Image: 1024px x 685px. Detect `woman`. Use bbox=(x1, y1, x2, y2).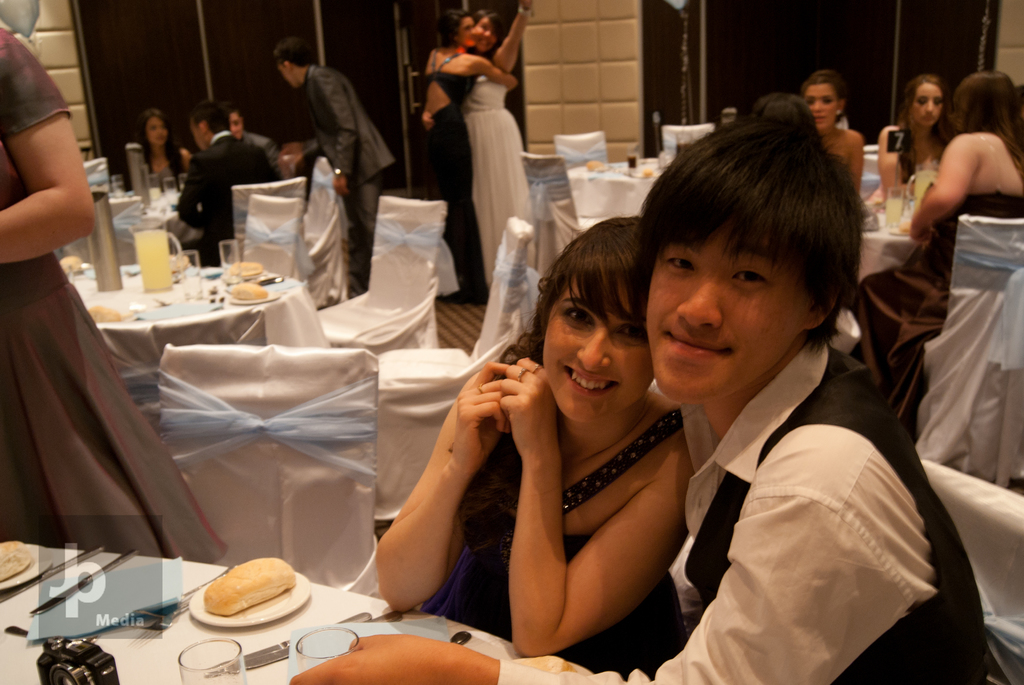
bbox=(396, 4, 519, 303).
